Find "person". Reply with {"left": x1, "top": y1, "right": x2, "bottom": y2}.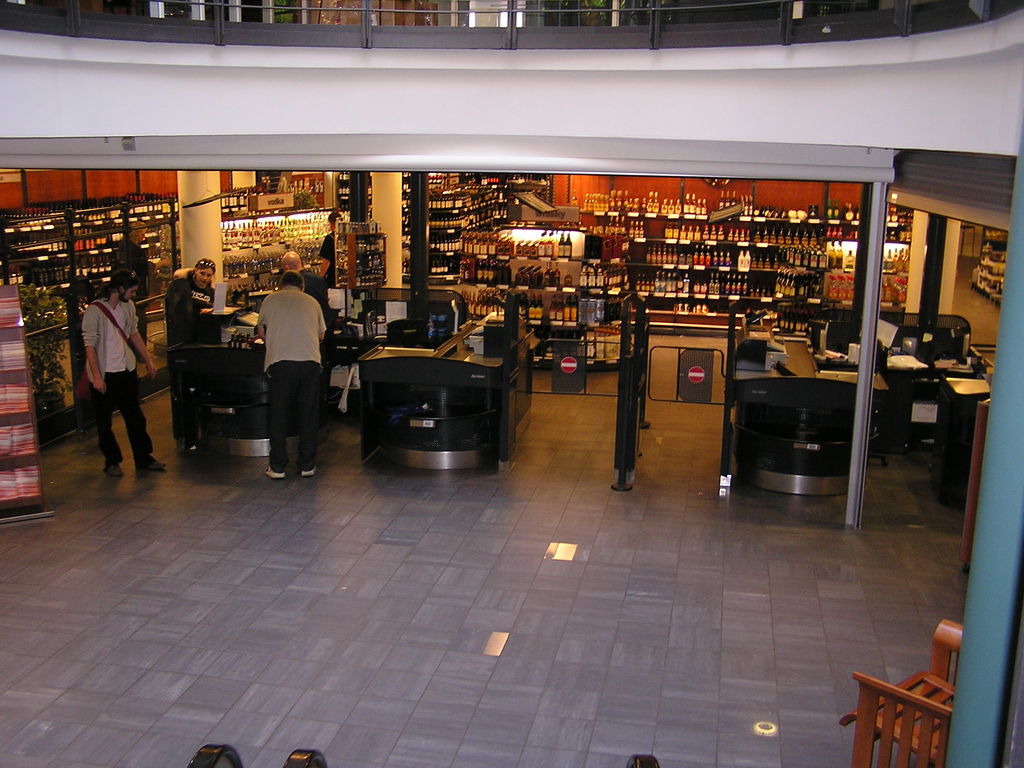
{"left": 161, "top": 259, "right": 223, "bottom": 431}.
